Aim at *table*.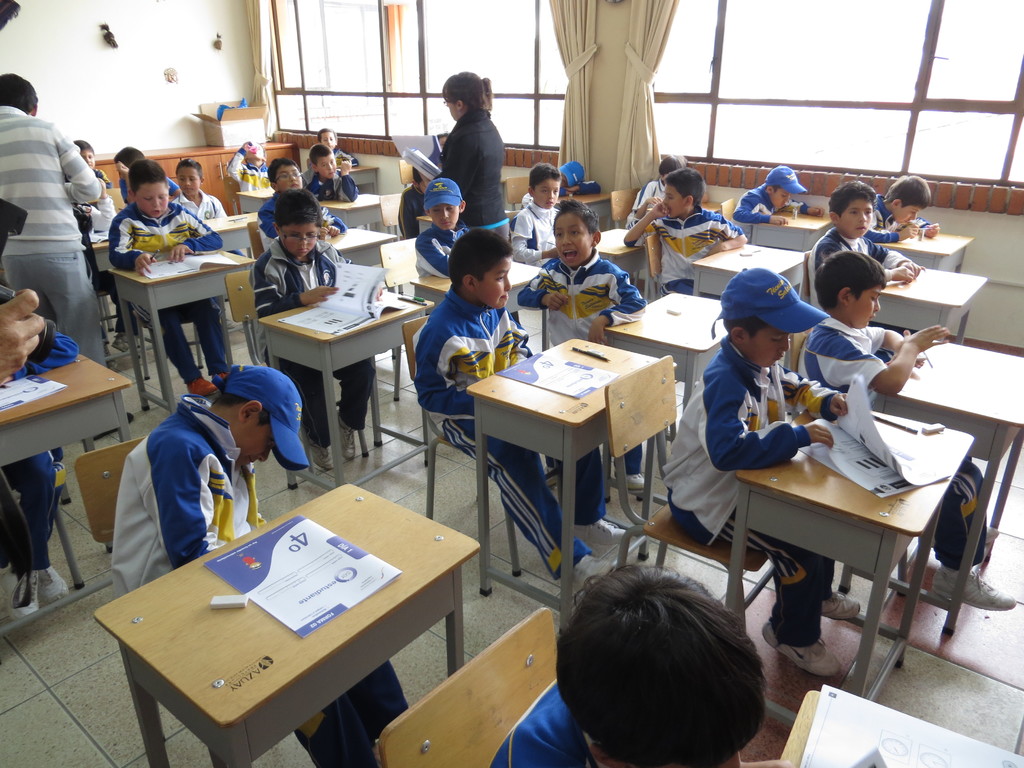
Aimed at (93,483,480,767).
